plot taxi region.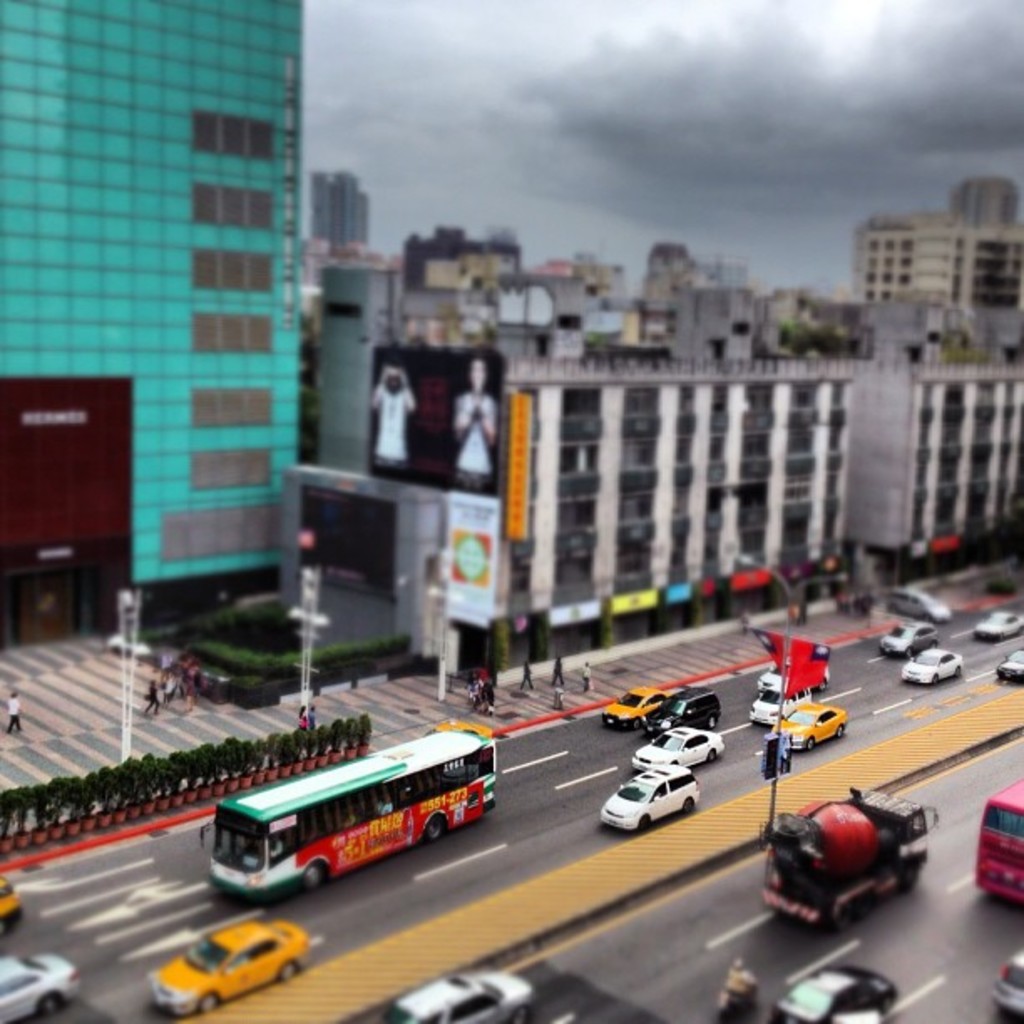
Plotted at (766, 694, 847, 755).
